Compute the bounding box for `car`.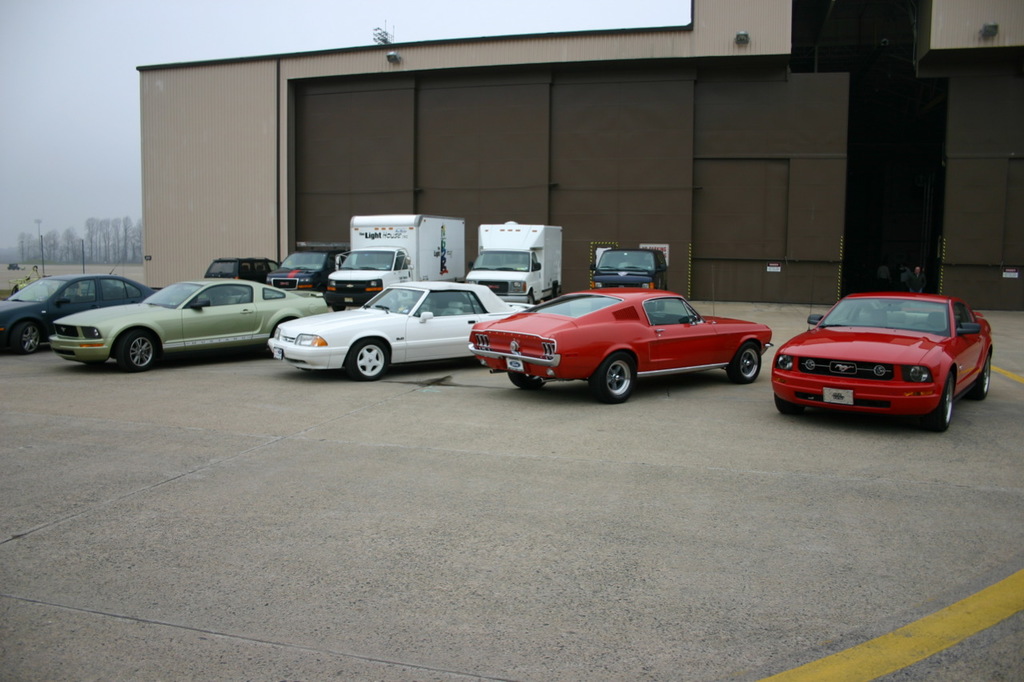
(0, 273, 150, 352).
